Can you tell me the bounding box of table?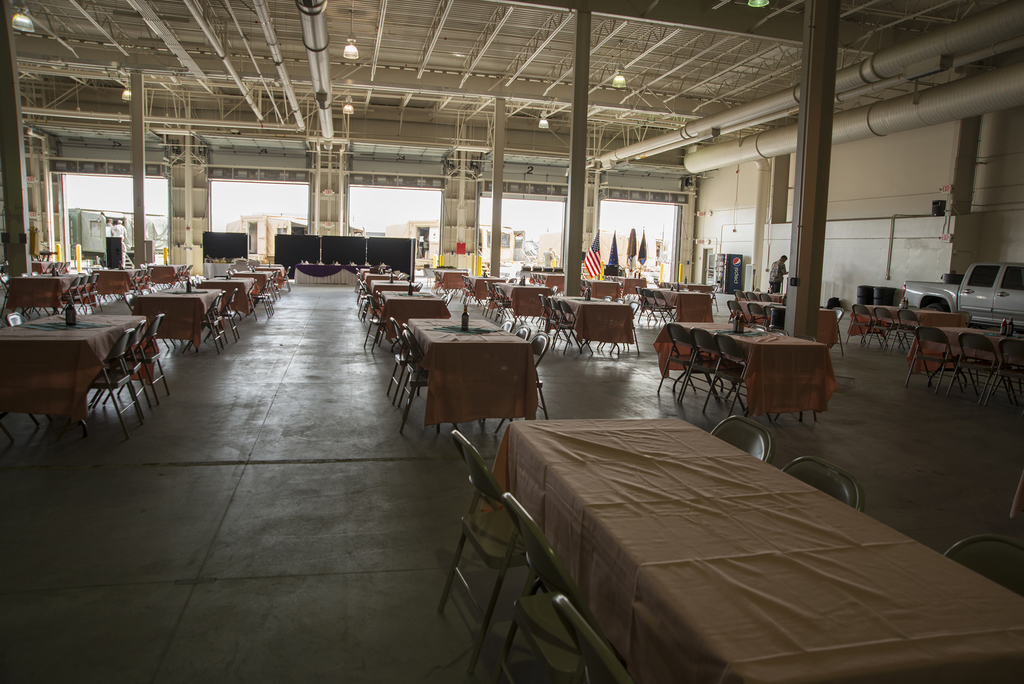
pyautogui.locateOnScreen(0, 305, 140, 431).
